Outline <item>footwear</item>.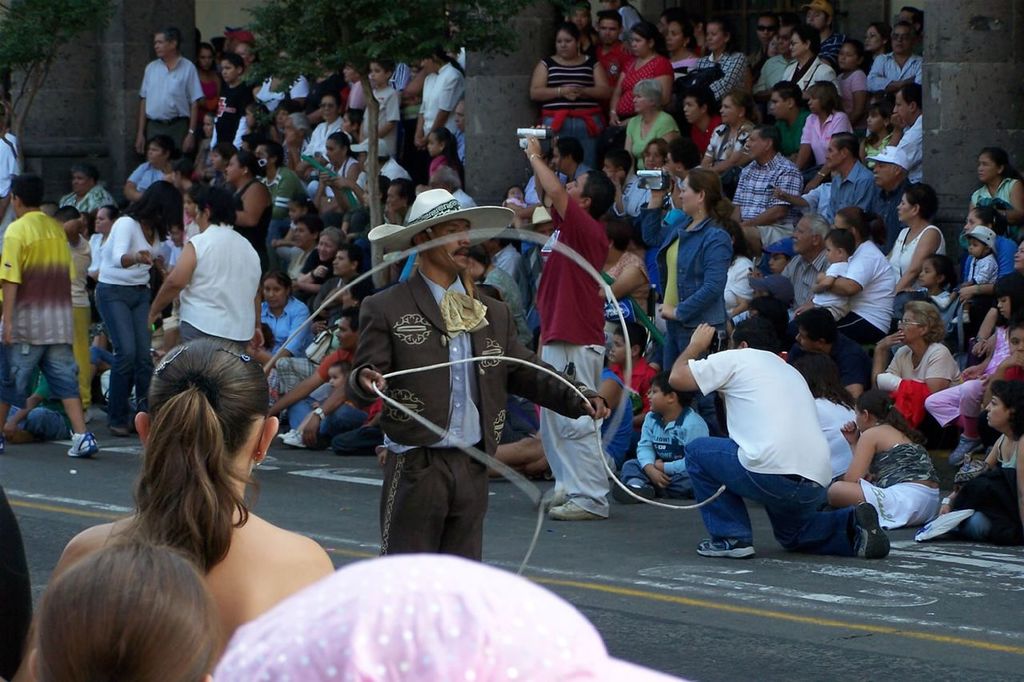
Outline: rect(281, 430, 308, 455).
